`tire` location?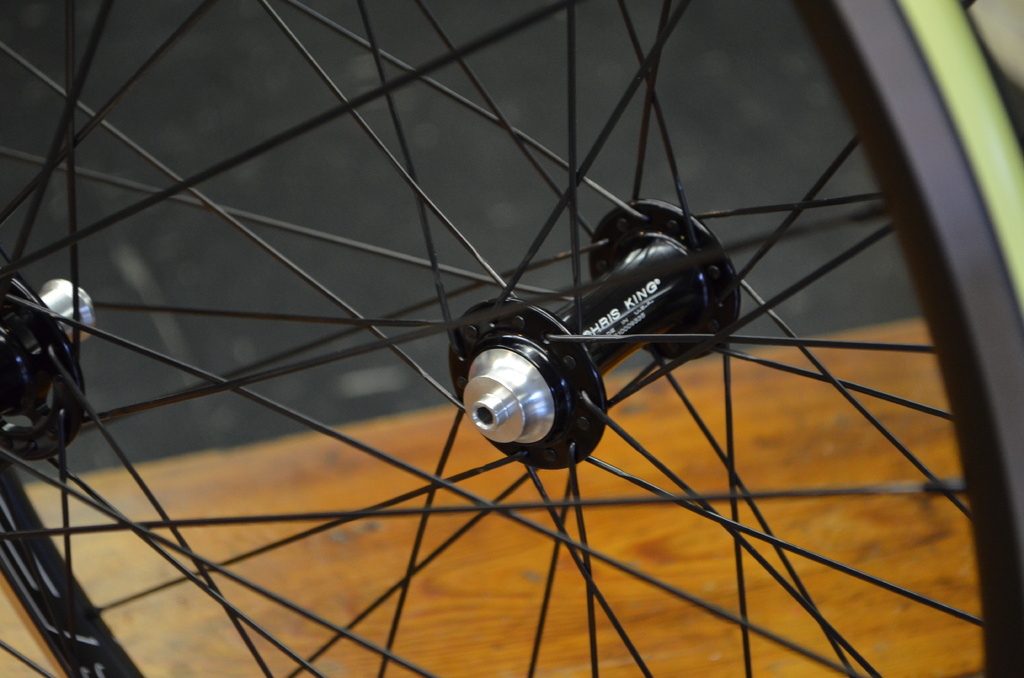
Rect(0, 0, 1023, 677)
